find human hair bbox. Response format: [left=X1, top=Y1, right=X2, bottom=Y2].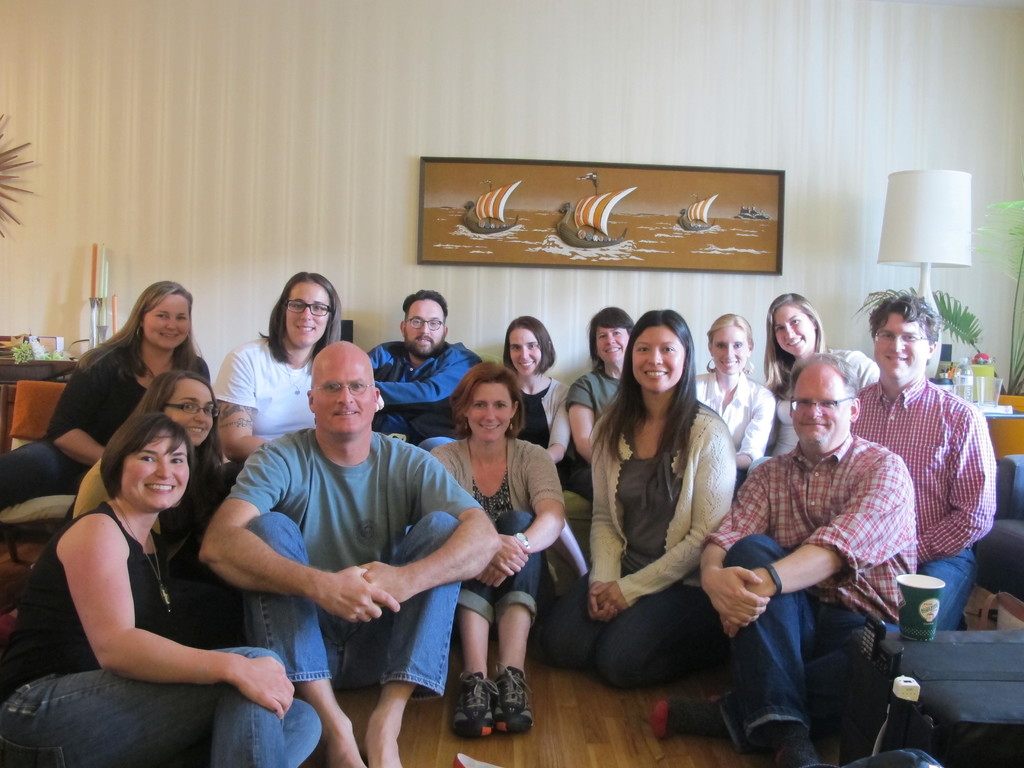
[left=790, top=349, right=862, bottom=396].
